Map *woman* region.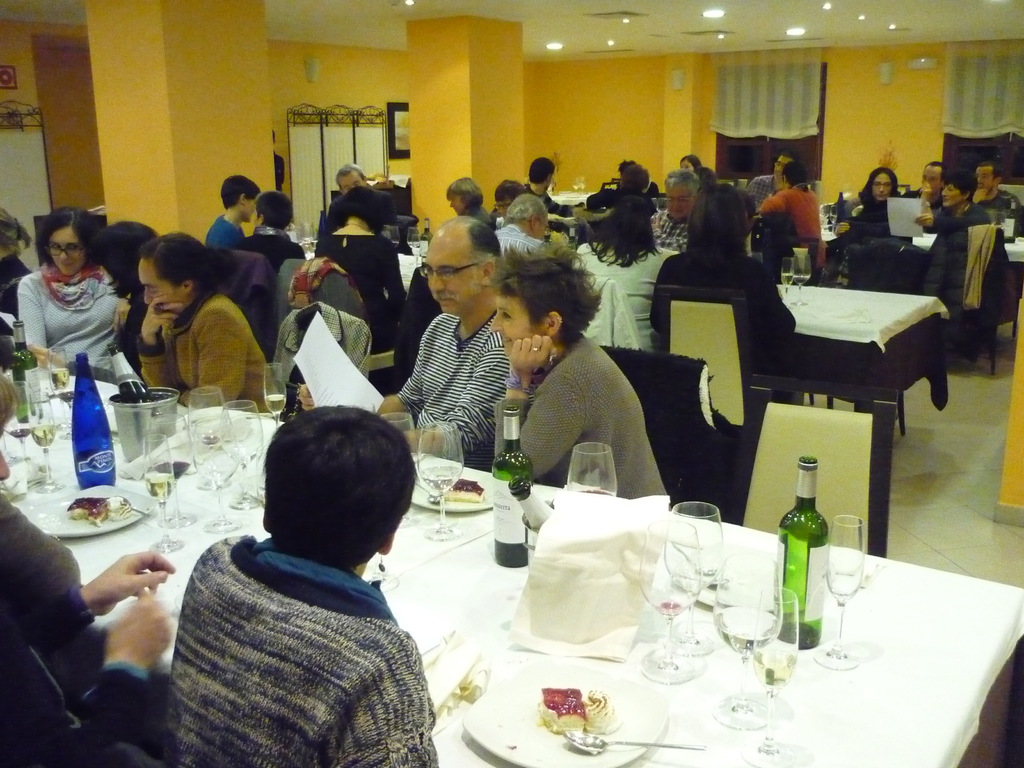
Mapped to Rect(318, 188, 408, 369).
